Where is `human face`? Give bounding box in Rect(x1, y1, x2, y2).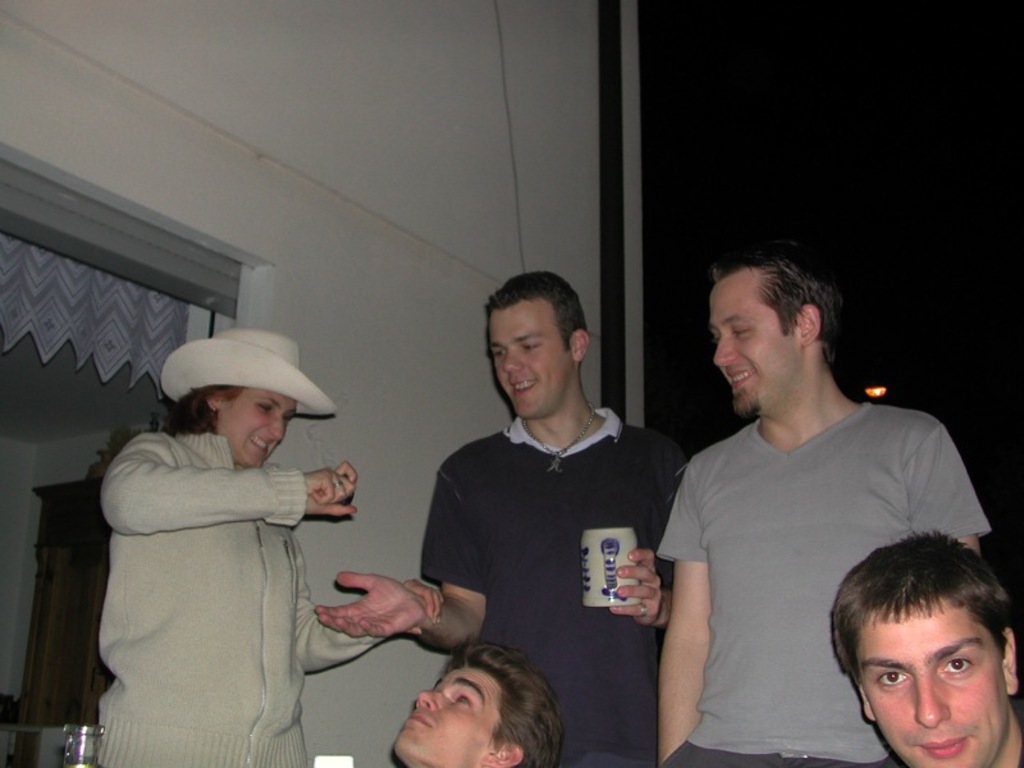
Rect(492, 307, 566, 420).
